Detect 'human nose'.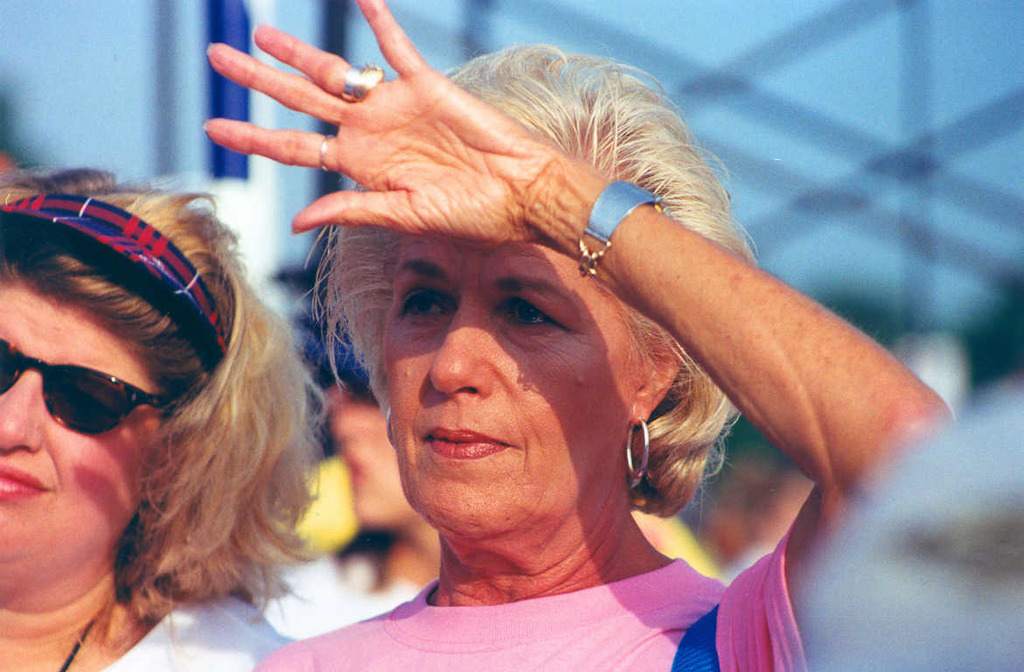
Detected at BBox(0, 368, 40, 452).
